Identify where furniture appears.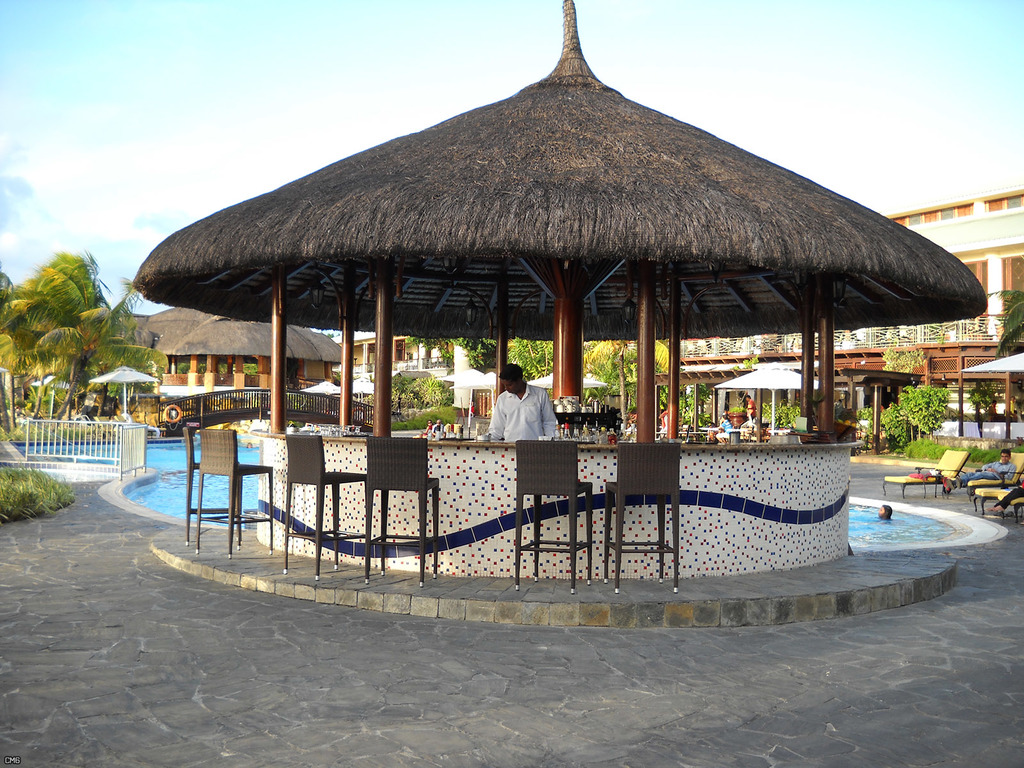
Appears at l=605, t=442, r=680, b=596.
